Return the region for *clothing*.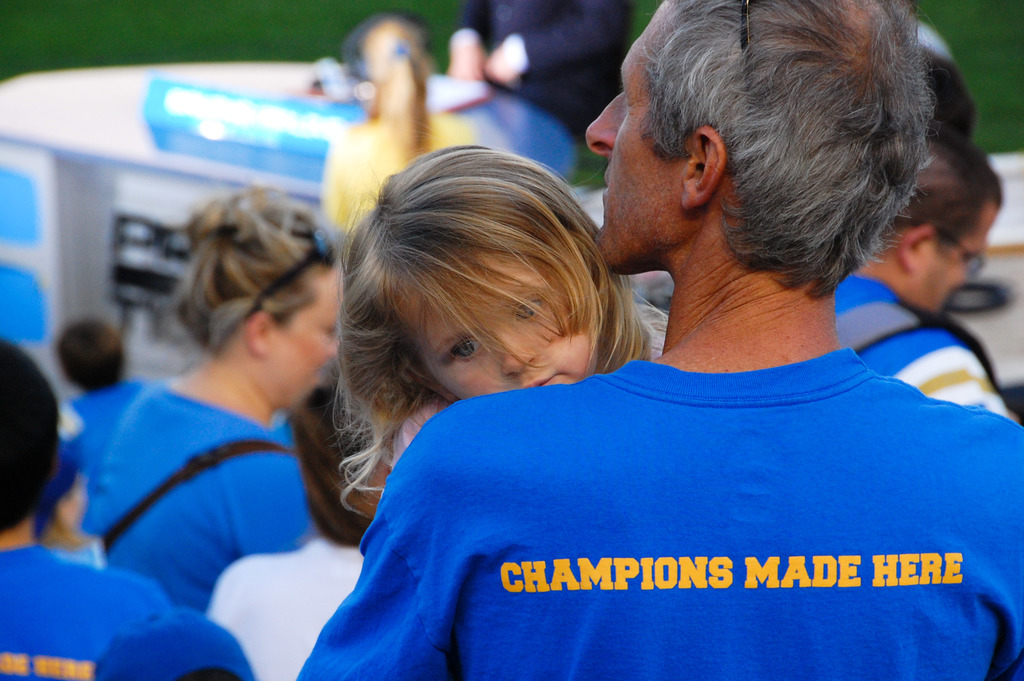
<bbox>306, 353, 1023, 663</bbox>.
